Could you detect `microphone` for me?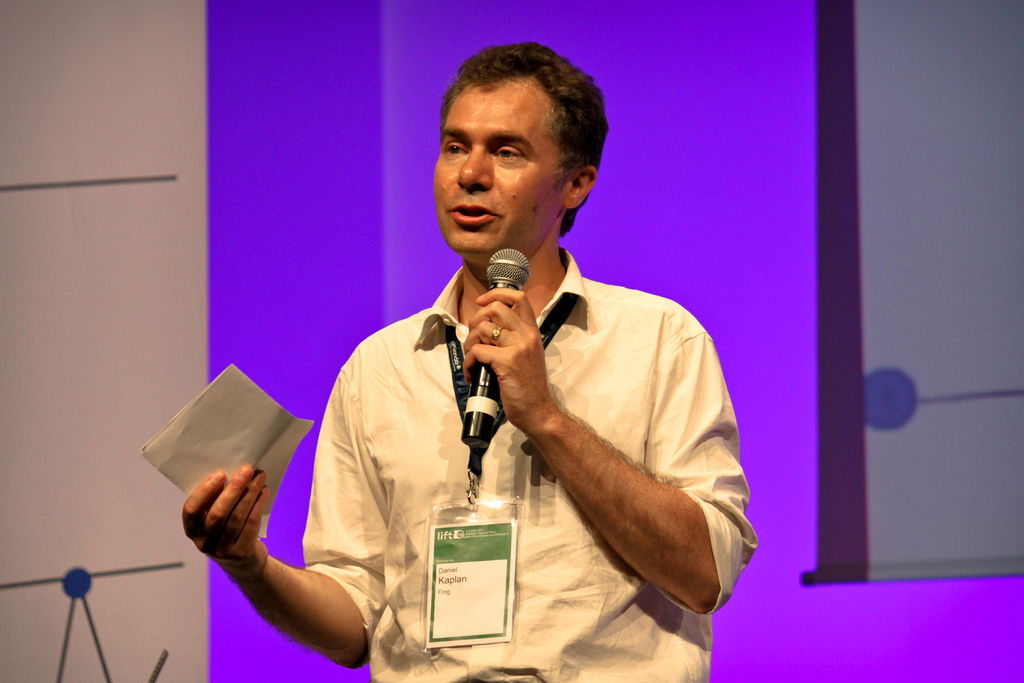
Detection result: [x1=439, y1=268, x2=564, y2=461].
